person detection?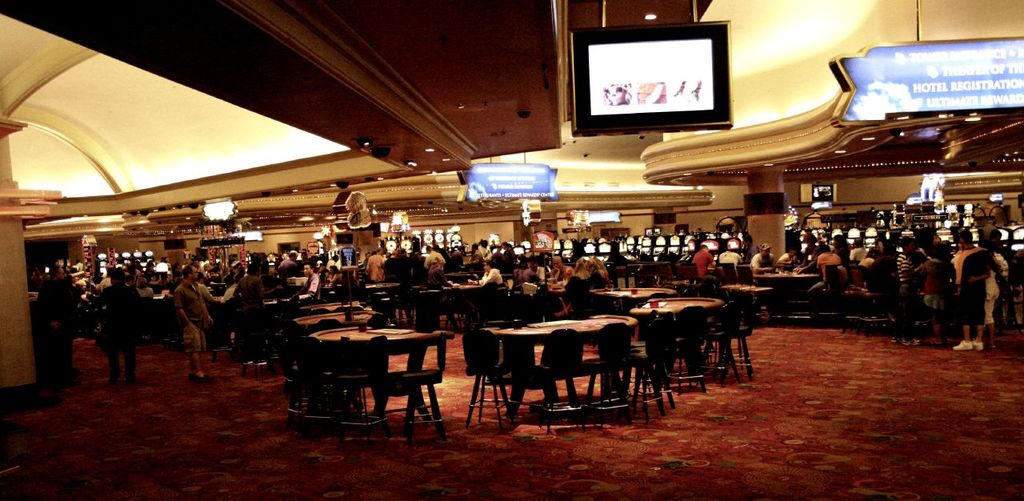
x1=548, y1=250, x2=577, y2=292
